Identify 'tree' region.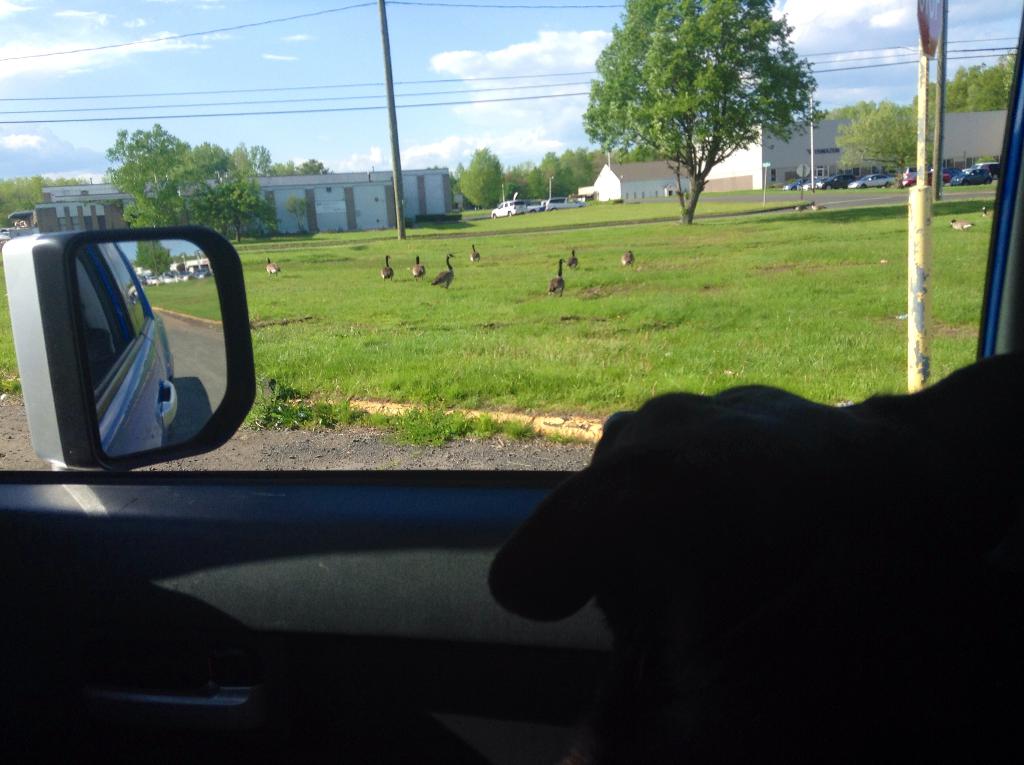
Region: (191, 142, 240, 182).
